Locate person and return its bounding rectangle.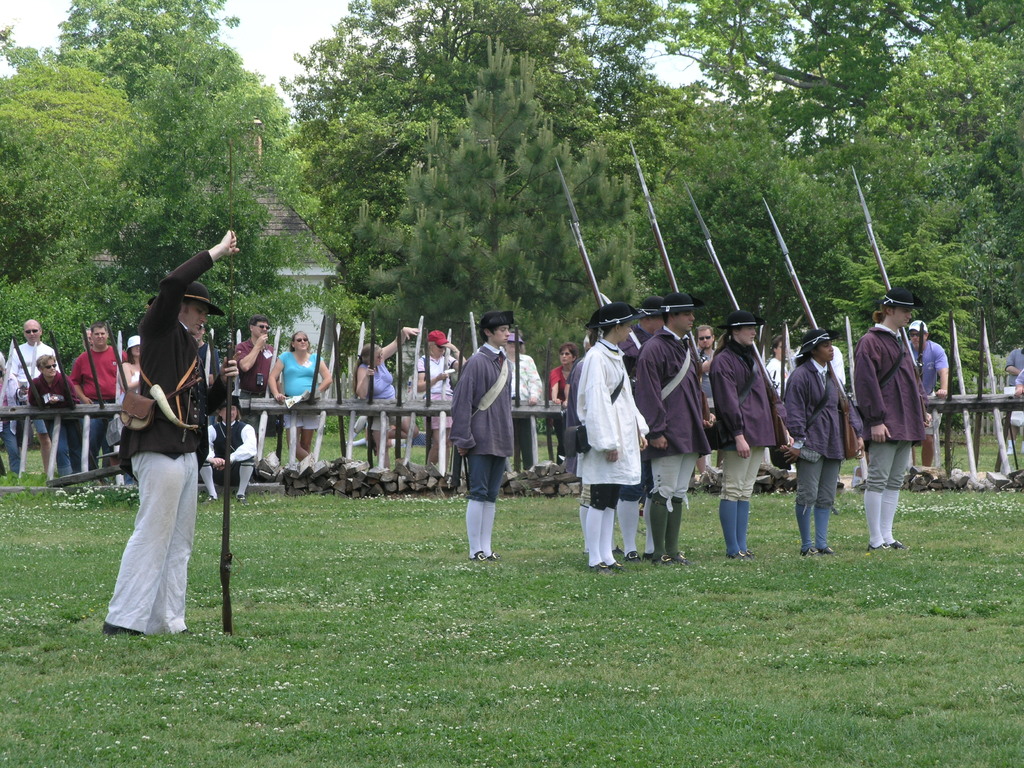
left=100, top=227, right=240, bottom=636.
